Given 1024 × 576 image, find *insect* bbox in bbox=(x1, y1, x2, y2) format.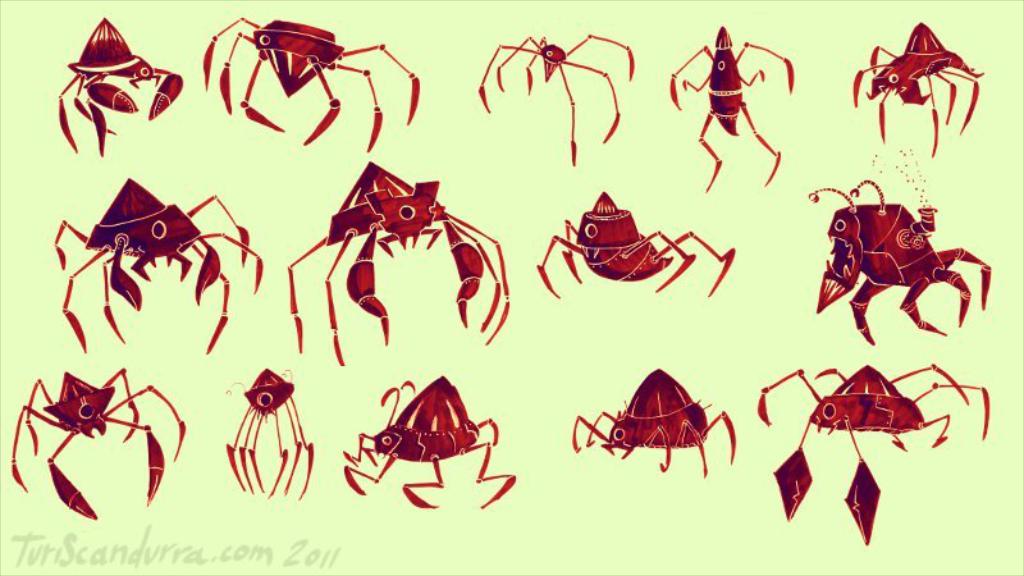
bbox=(480, 37, 635, 159).
